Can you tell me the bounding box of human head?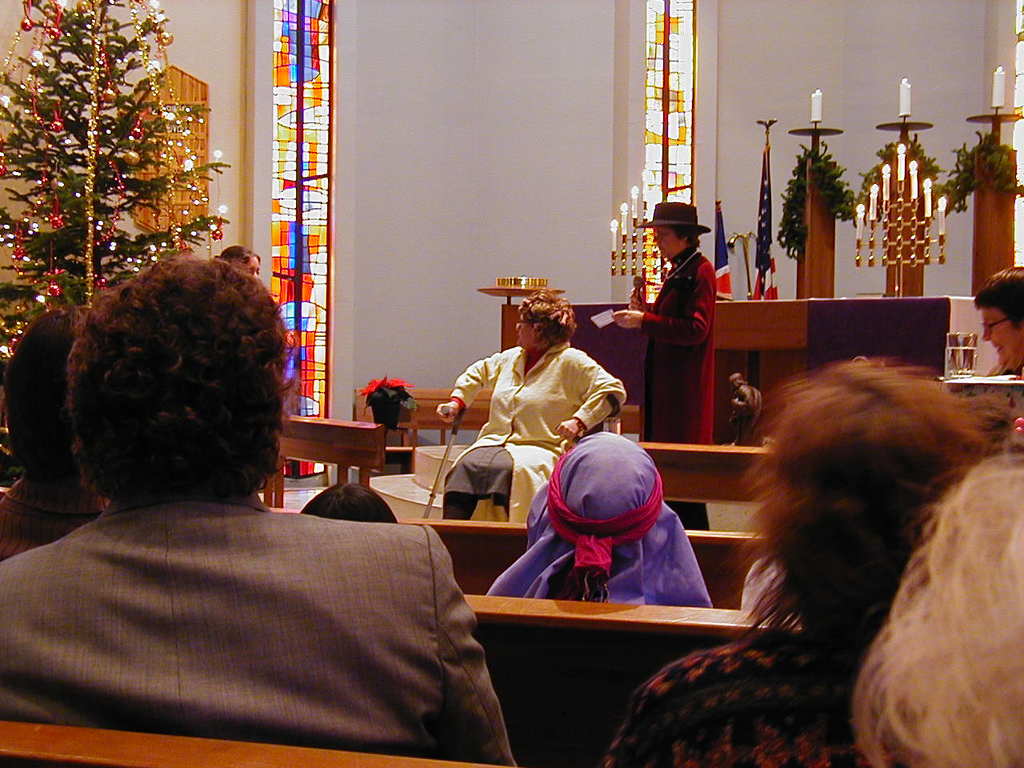
bbox=[221, 242, 258, 280].
